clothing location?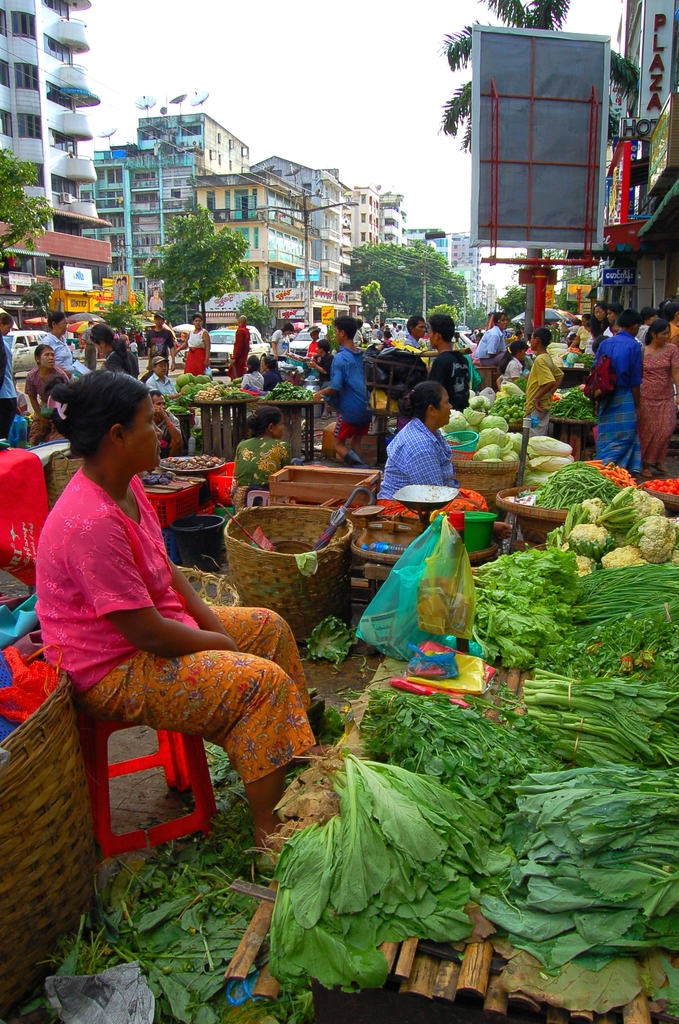
<region>244, 369, 265, 396</region>
